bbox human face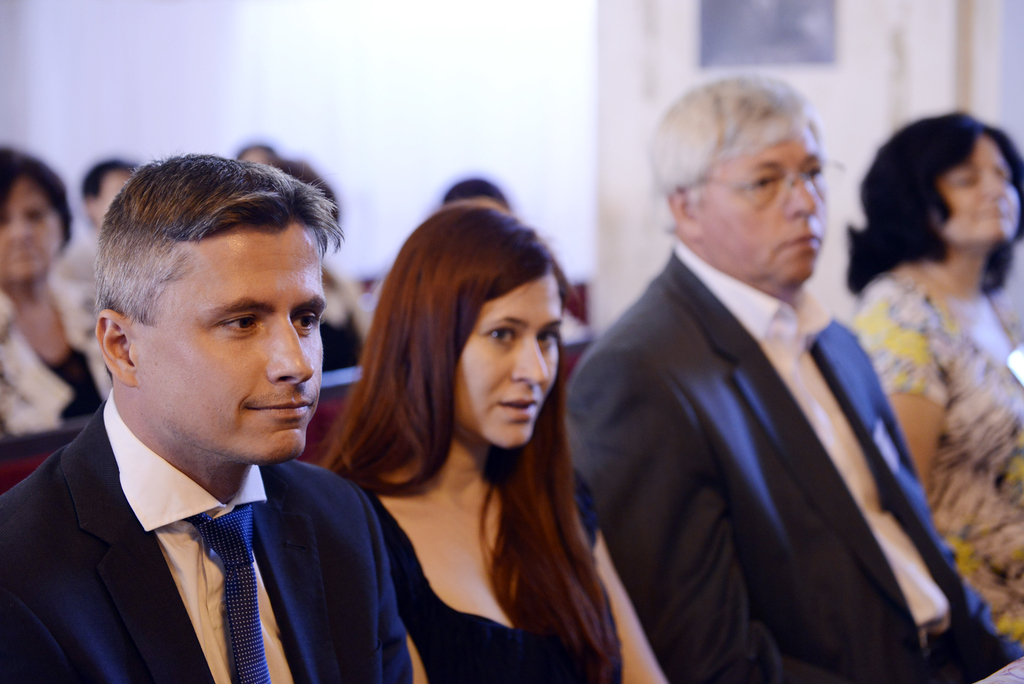
locate(0, 183, 59, 284)
